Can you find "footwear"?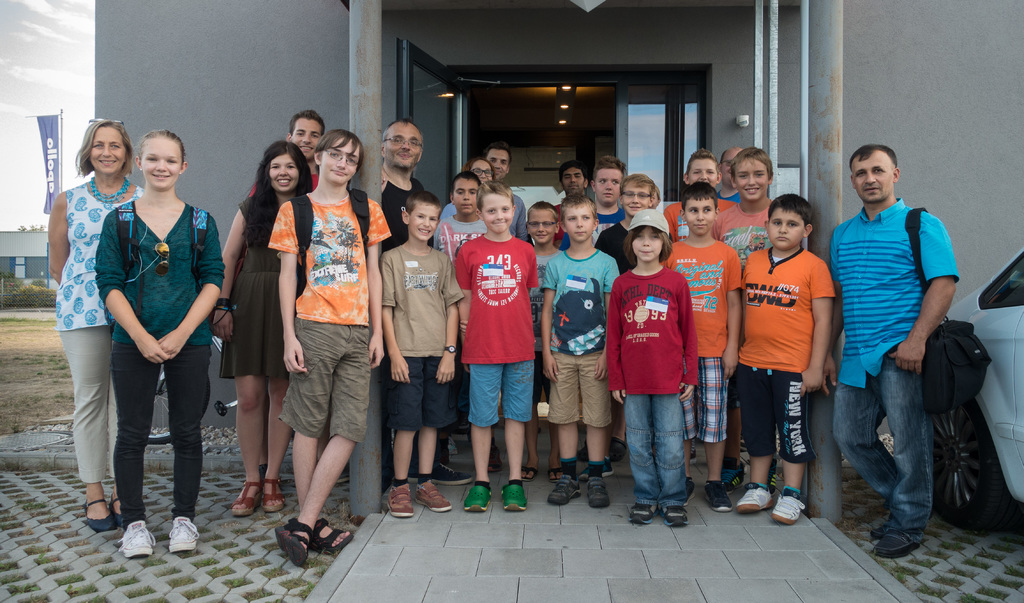
Yes, bounding box: box=[168, 513, 204, 557].
